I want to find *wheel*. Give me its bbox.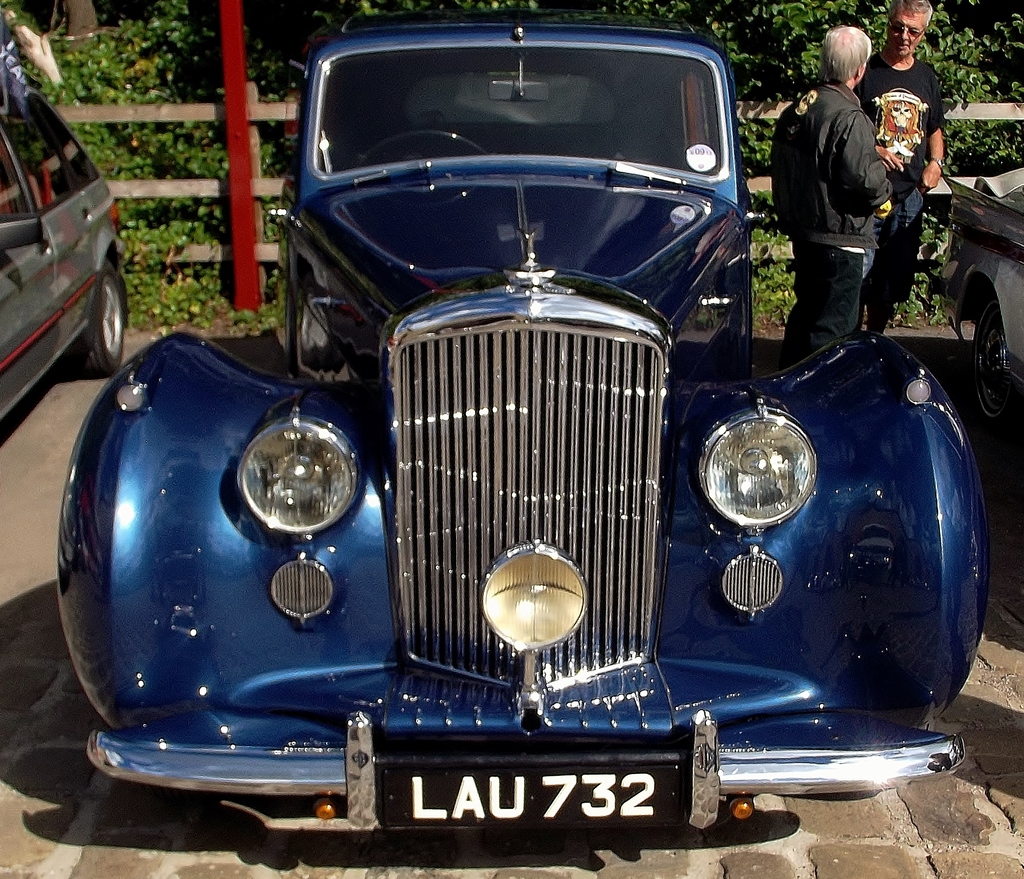
{"left": 352, "top": 127, "right": 490, "bottom": 163}.
